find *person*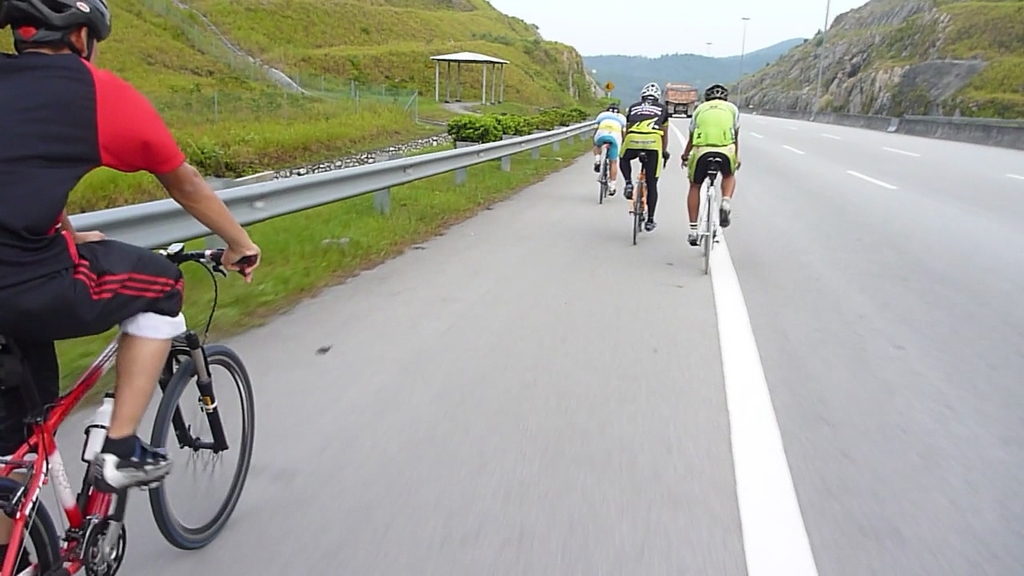
{"x1": 597, "y1": 103, "x2": 623, "y2": 219}
